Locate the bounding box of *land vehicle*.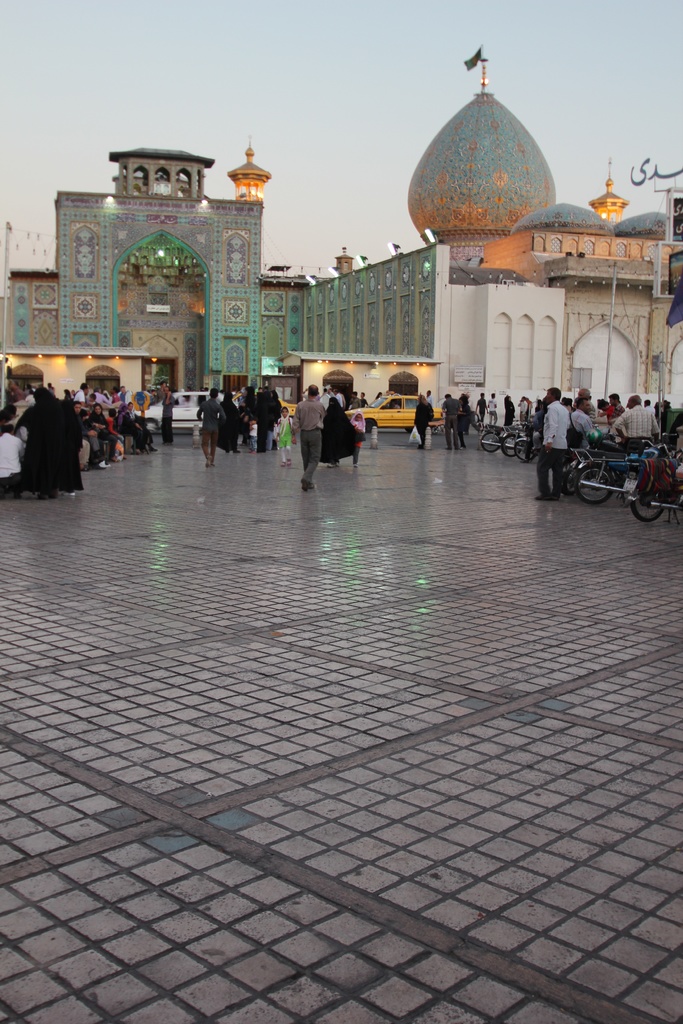
Bounding box: (x1=134, y1=390, x2=232, y2=440).
